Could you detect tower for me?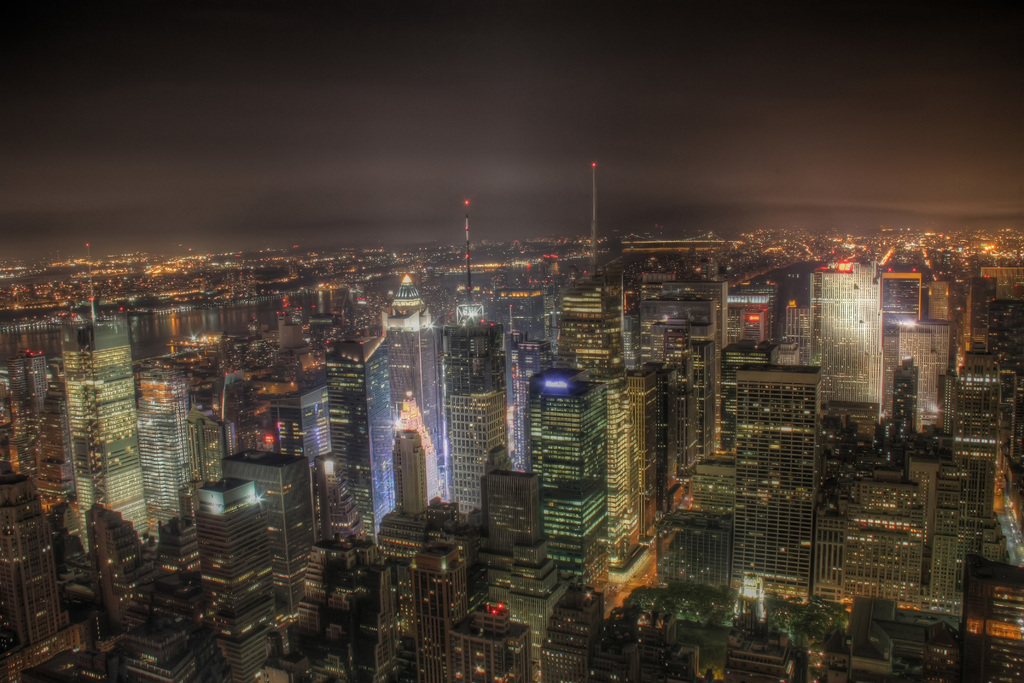
Detection result: x1=729, y1=355, x2=824, y2=618.
